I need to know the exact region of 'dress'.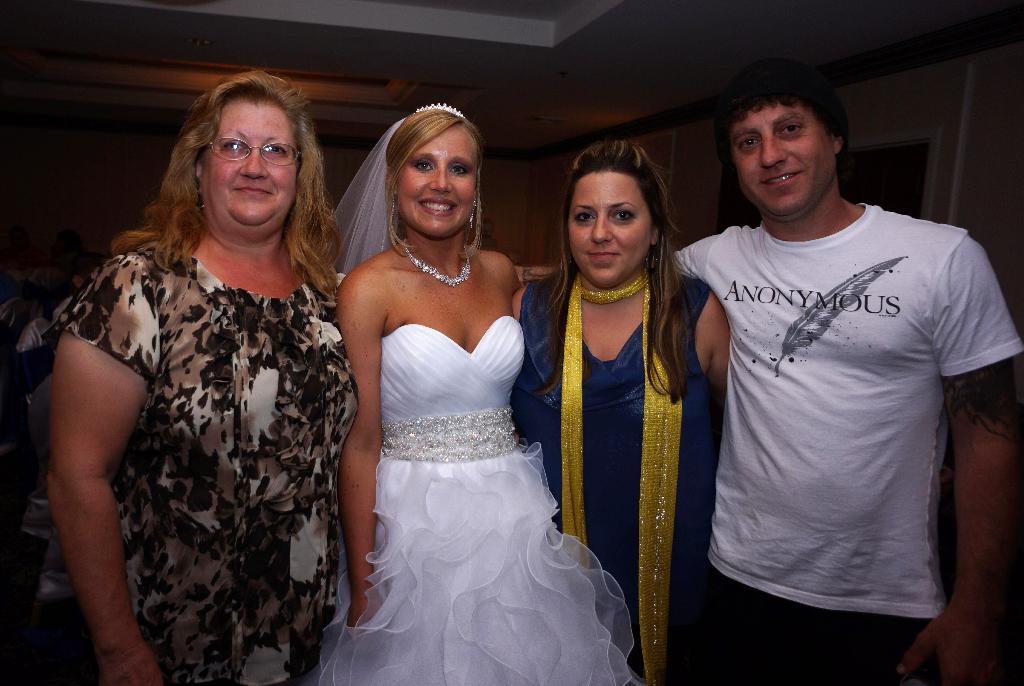
Region: (x1=517, y1=270, x2=725, y2=685).
